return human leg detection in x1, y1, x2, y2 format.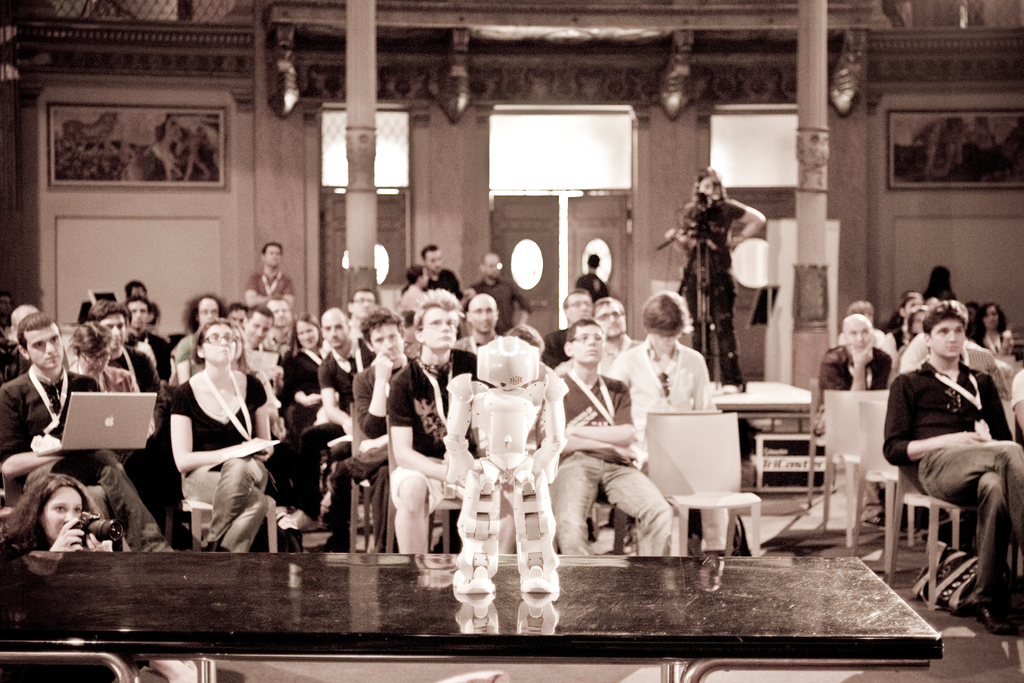
16, 448, 170, 552.
